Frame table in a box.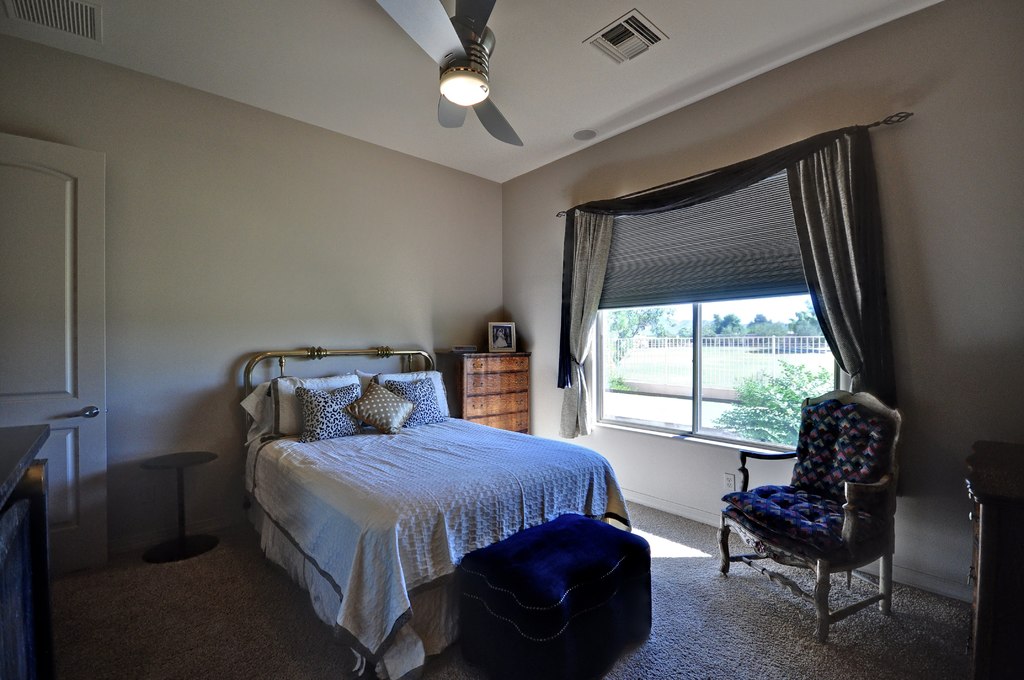
[143,449,219,565].
